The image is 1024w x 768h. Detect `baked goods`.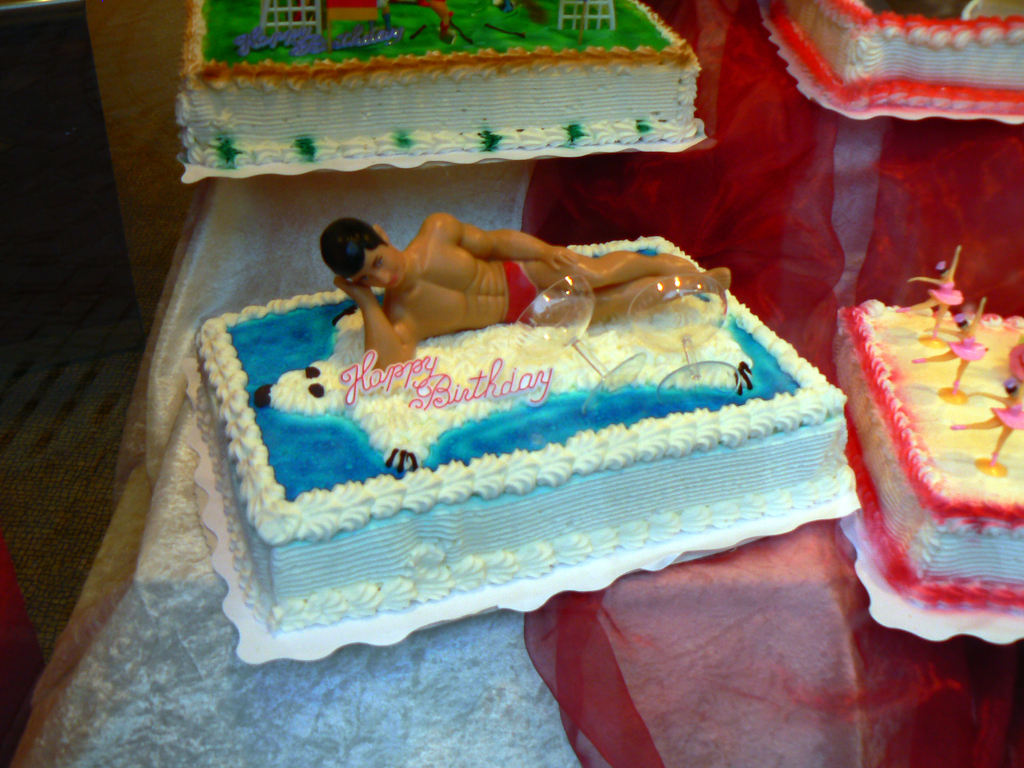
Detection: 170/0/701/165.
